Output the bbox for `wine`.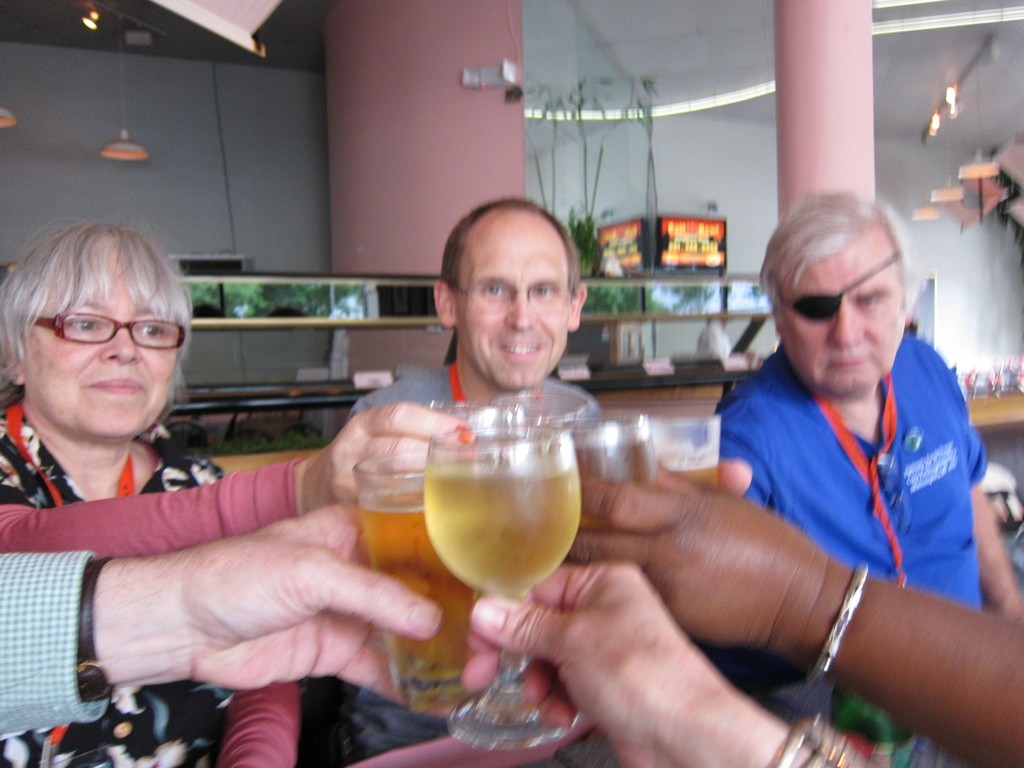
x1=355, y1=495, x2=473, y2=712.
